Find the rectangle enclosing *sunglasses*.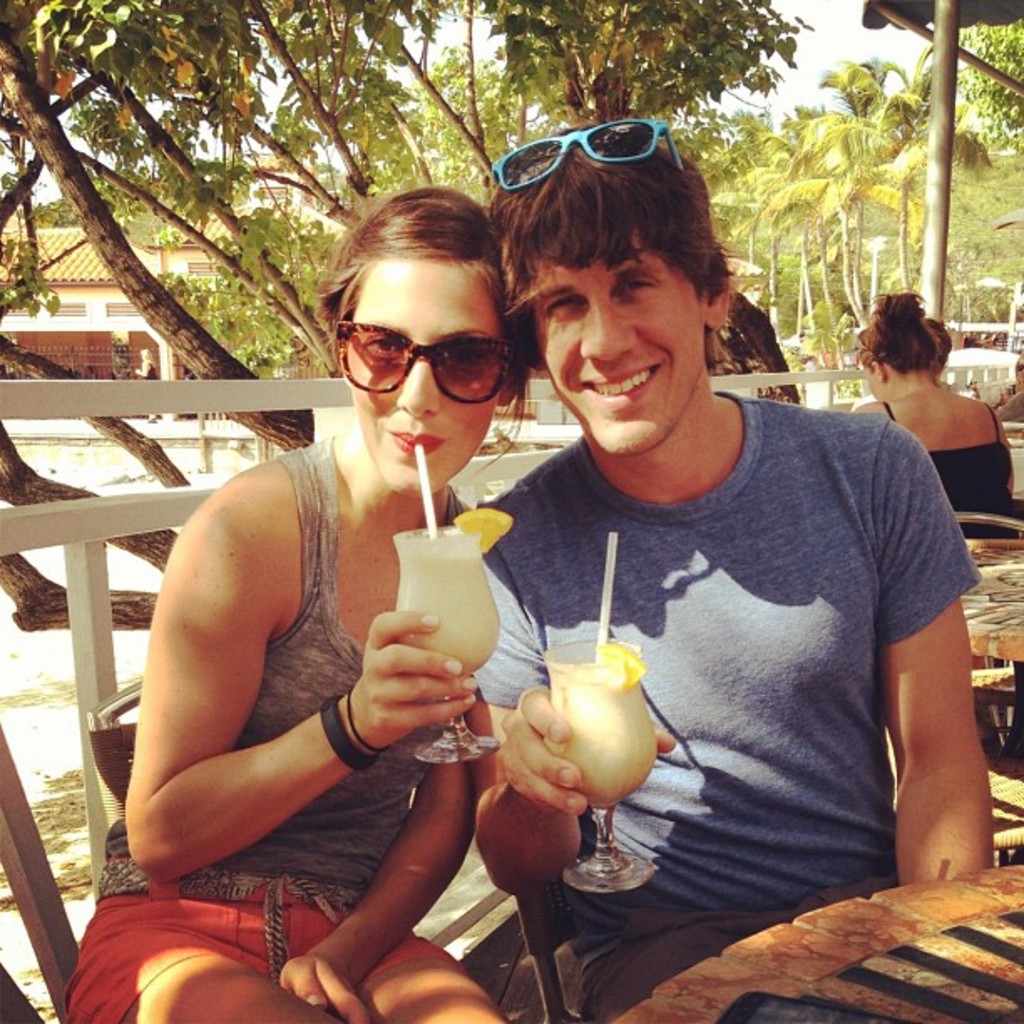
Rect(490, 119, 686, 191).
